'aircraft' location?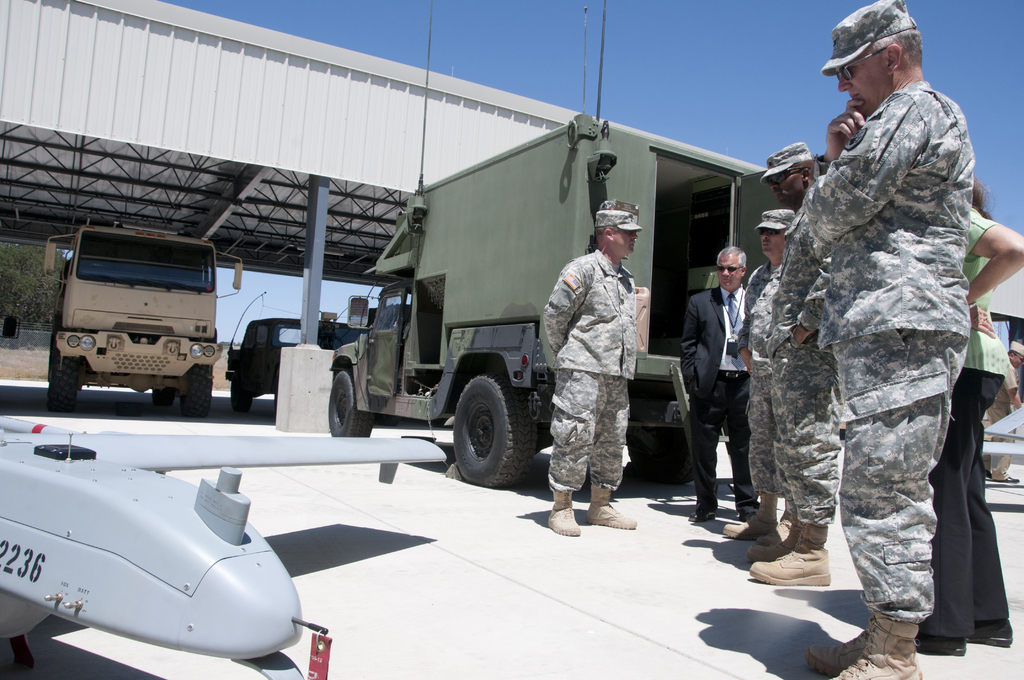
bbox=[1, 410, 399, 668]
